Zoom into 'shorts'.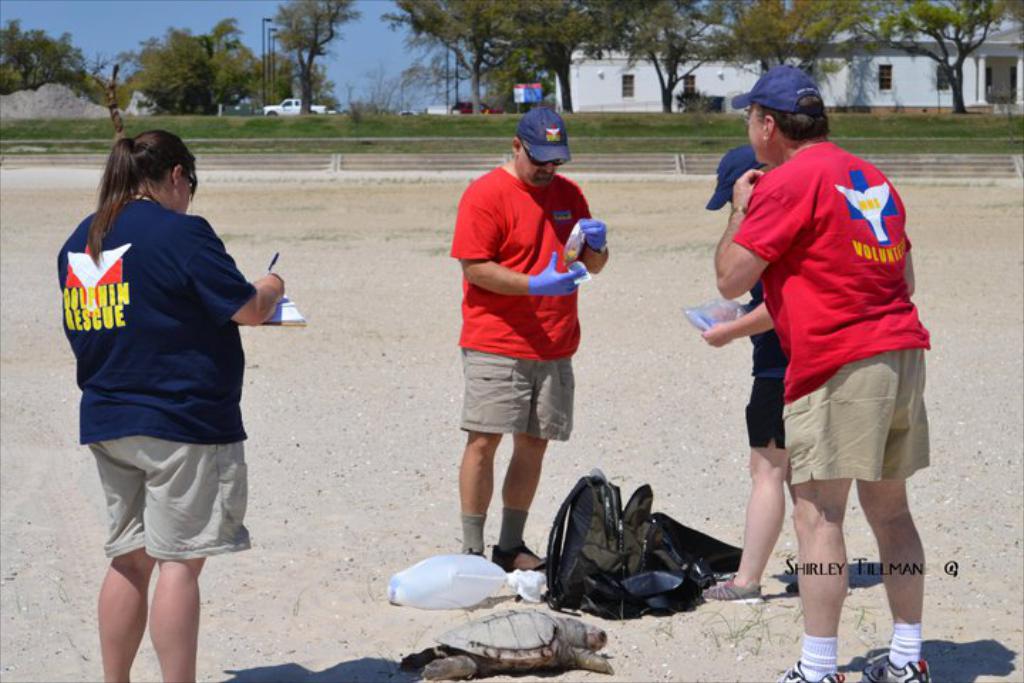
Zoom target: {"x1": 741, "y1": 377, "x2": 789, "y2": 452}.
